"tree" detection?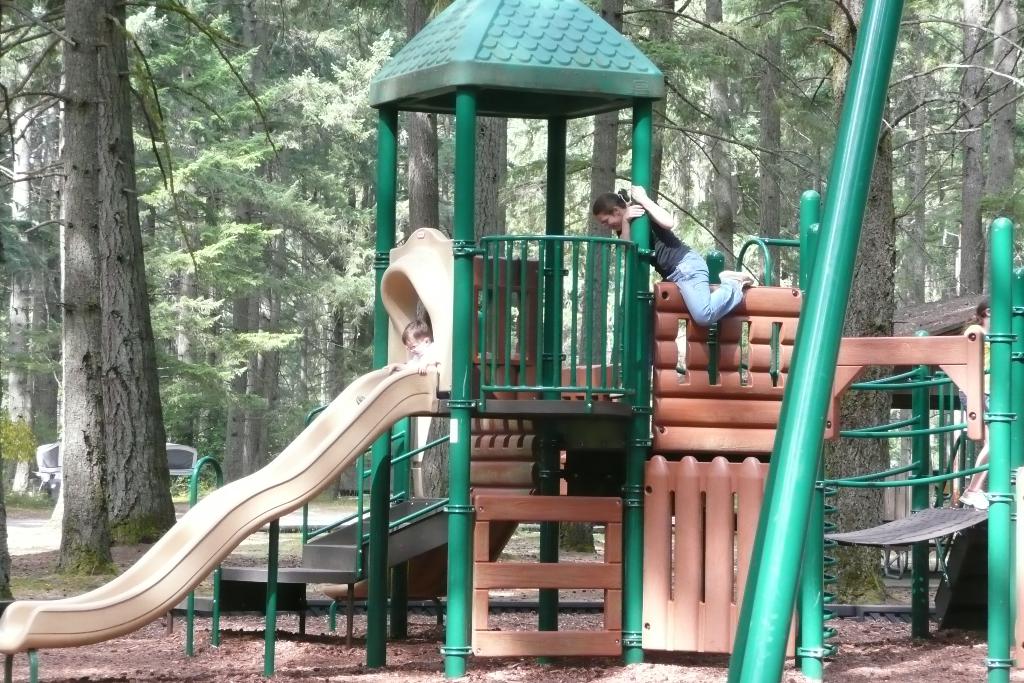
rect(0, 3, 186, 540)
